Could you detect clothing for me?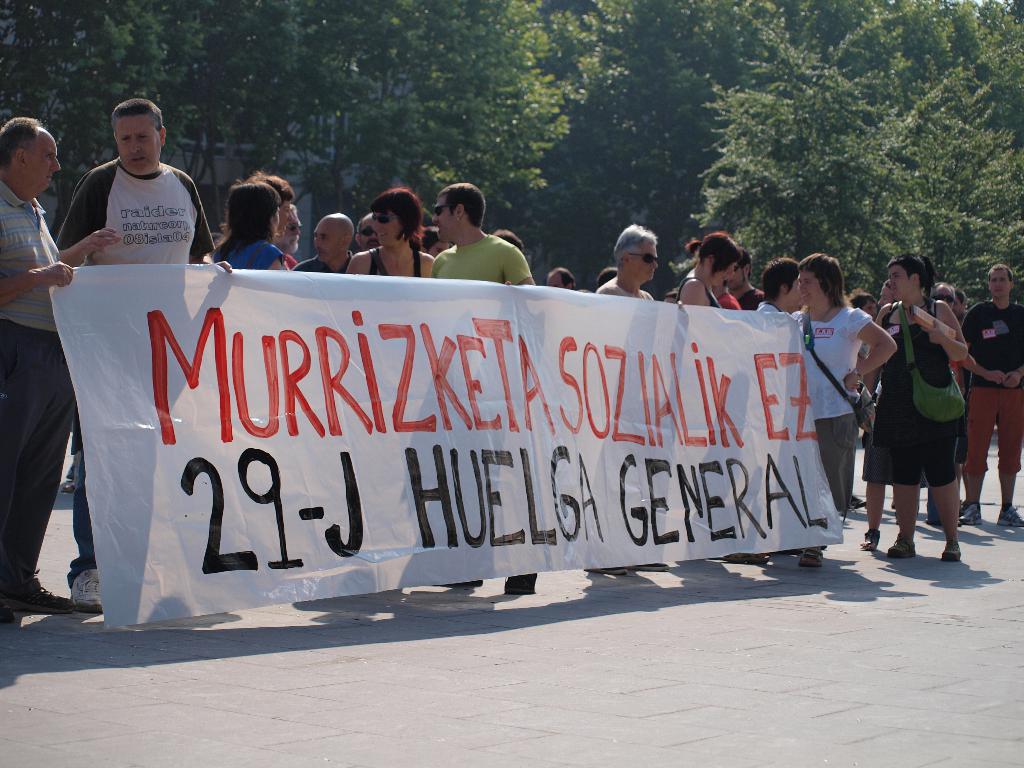
Detection result: 861/298/968/490.
